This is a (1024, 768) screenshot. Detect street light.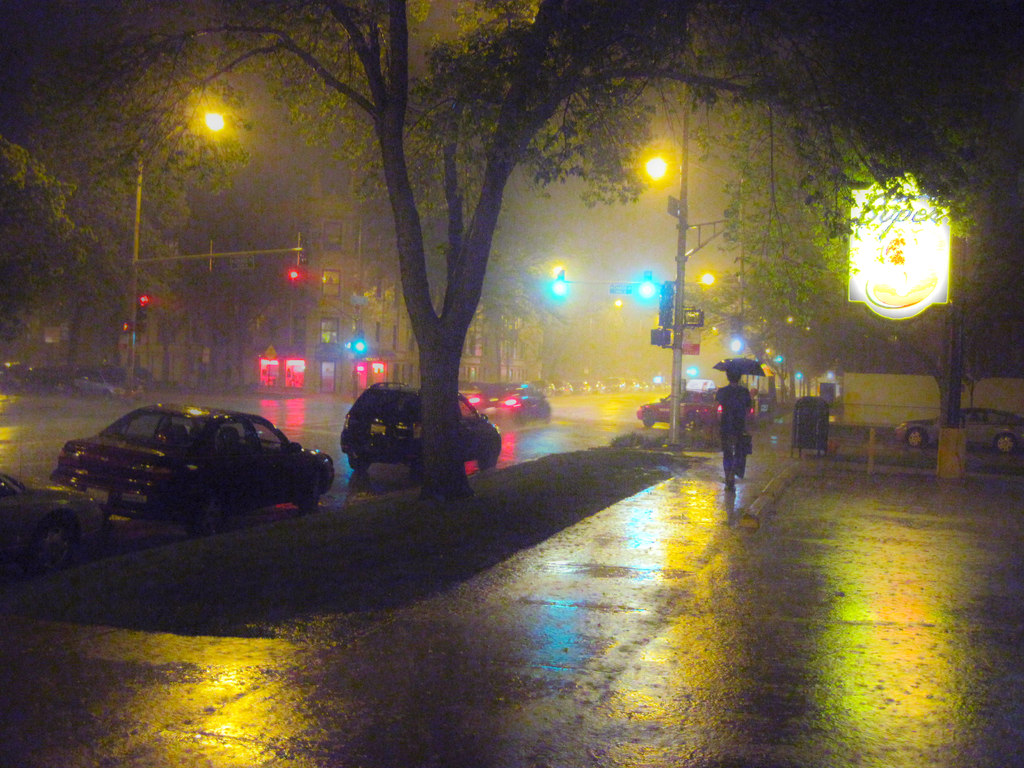
x1=639, y1=150, x2=751, y2=361.
